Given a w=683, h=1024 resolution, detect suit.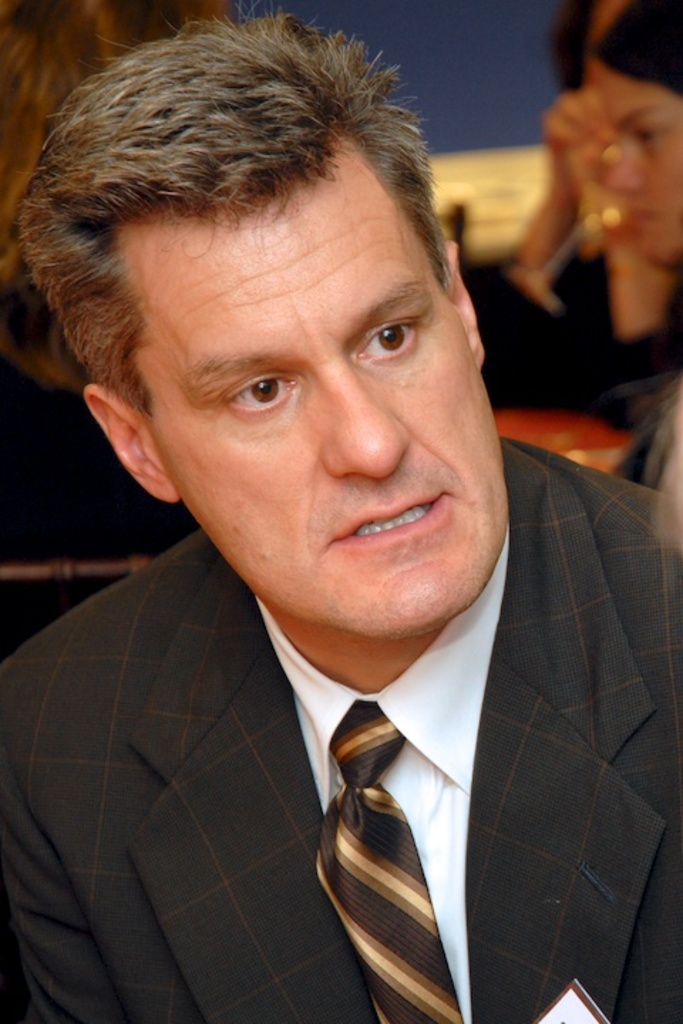
<region>1, 323, 639, 1014</region>.
